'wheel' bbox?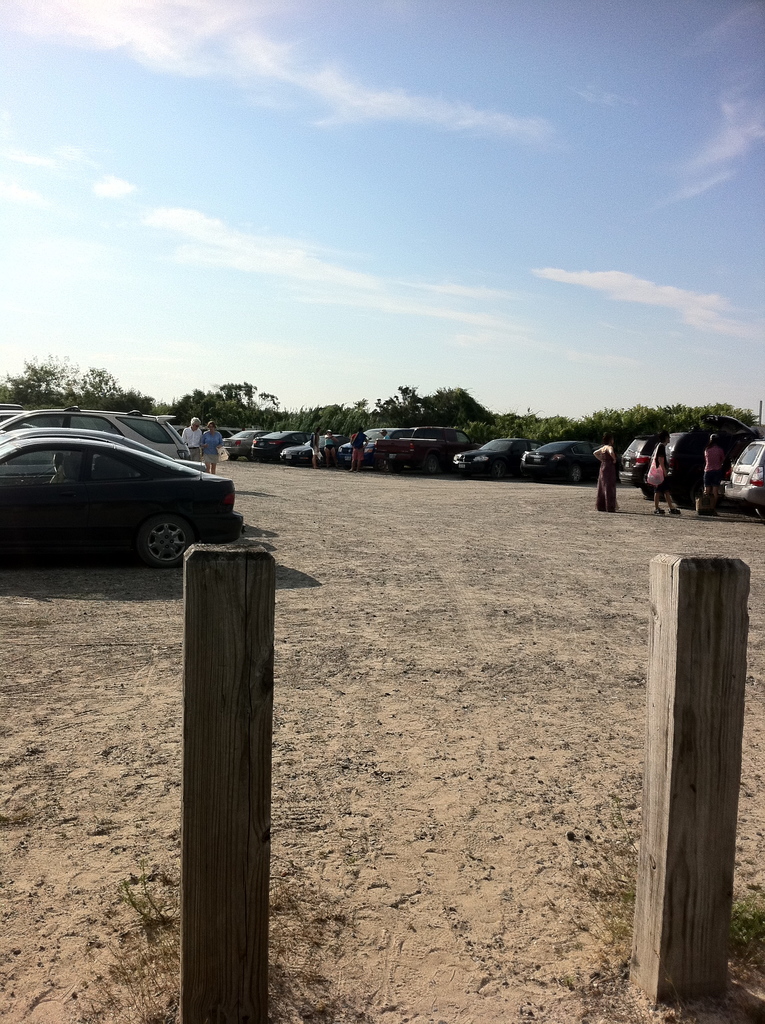
132/509/205/572
